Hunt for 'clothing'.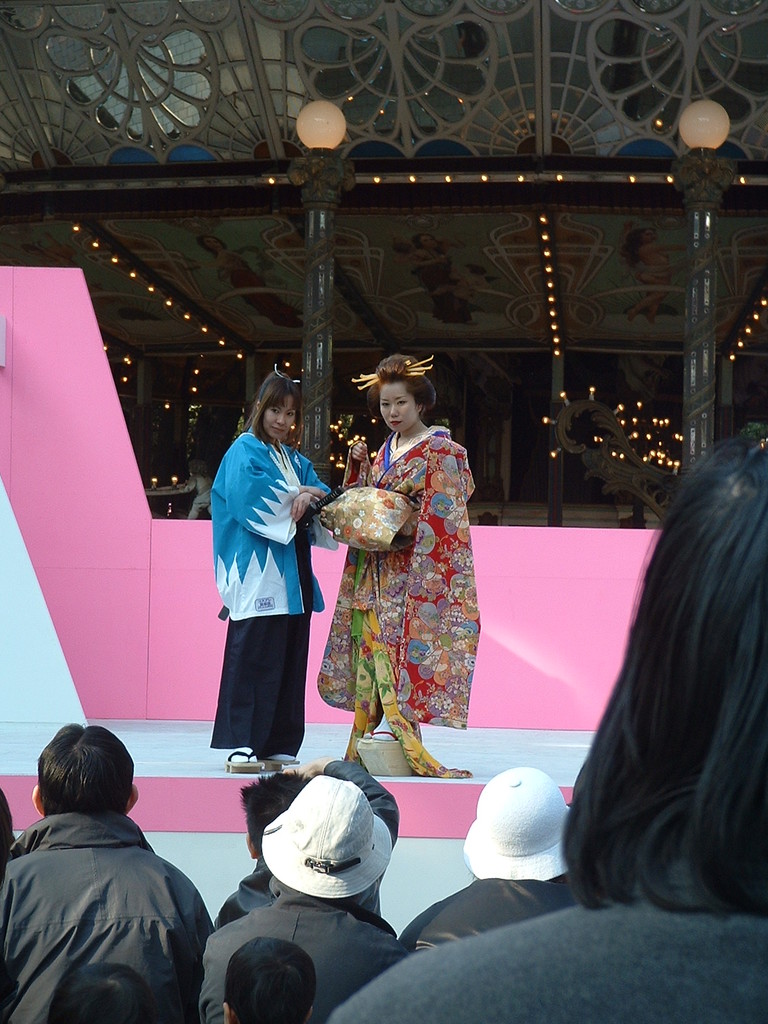
Hunted down at (313, 858, 767, 1023).
